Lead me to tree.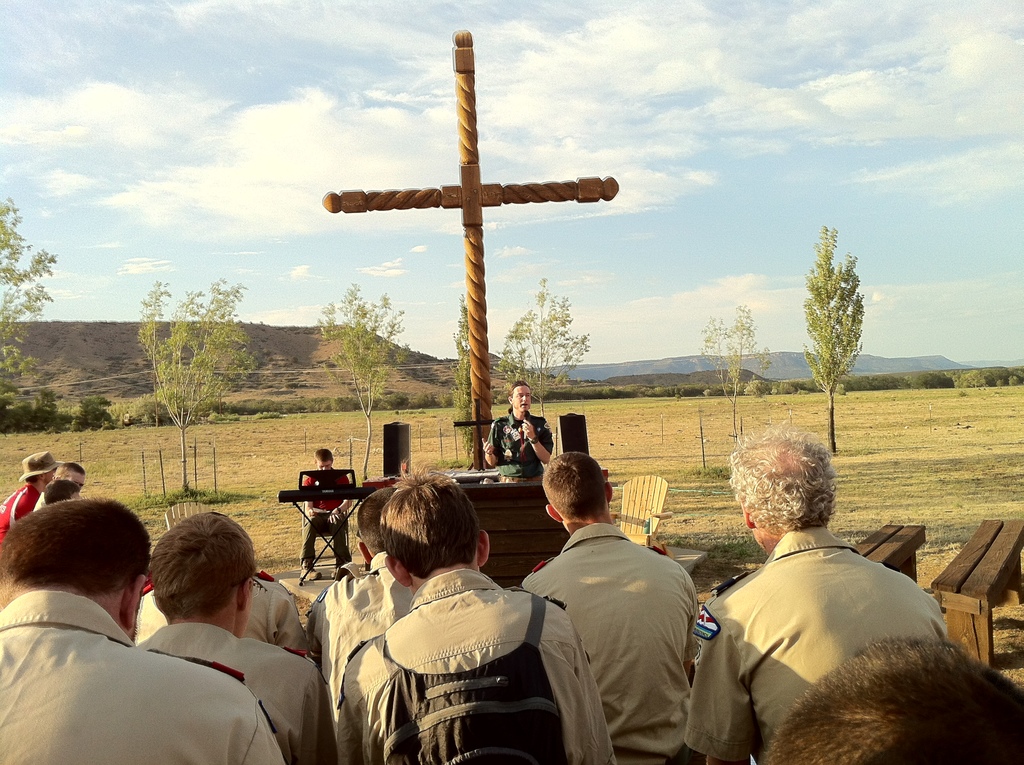
Lead to 72/387/110/432.
